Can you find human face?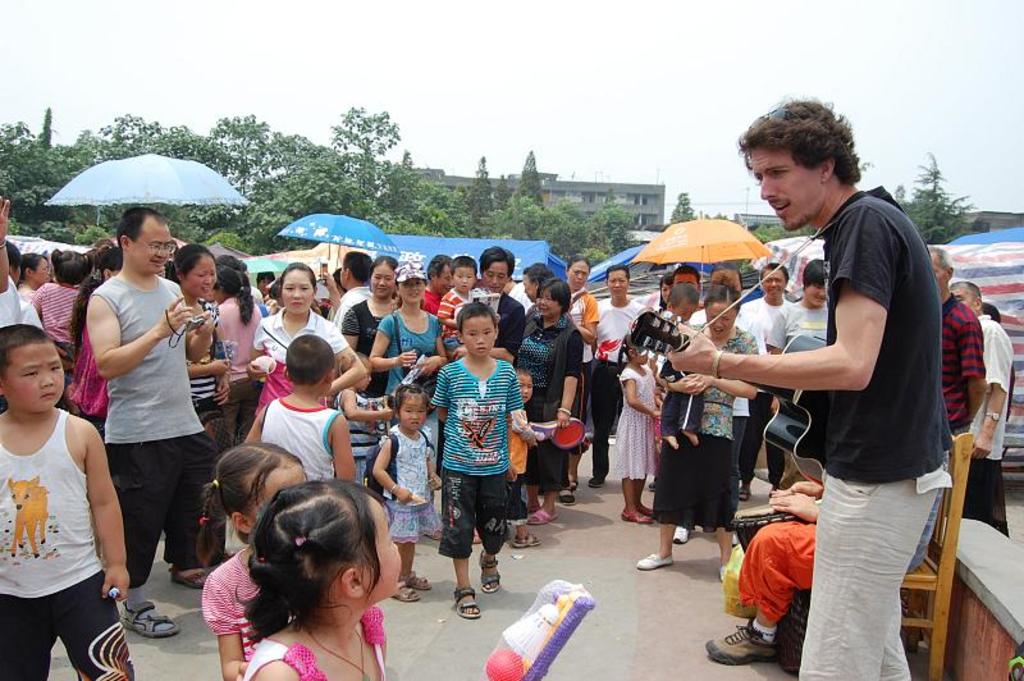
Yes, bounding box: (left=257, top=275, right=269, bottom=296).
